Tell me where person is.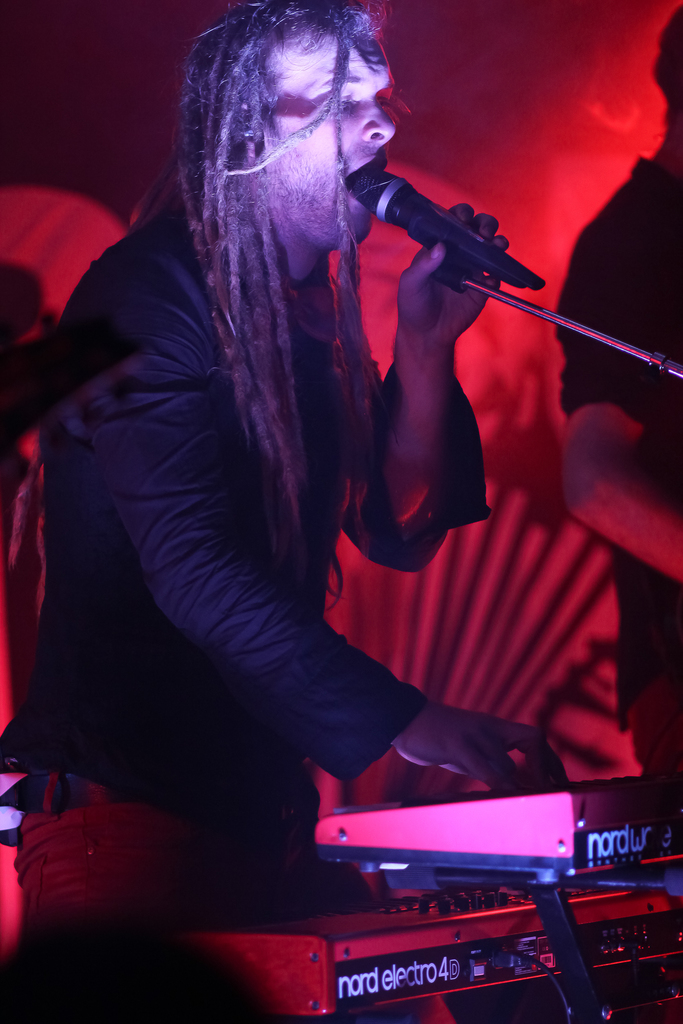
person is at [24, 0, 566, 914].
